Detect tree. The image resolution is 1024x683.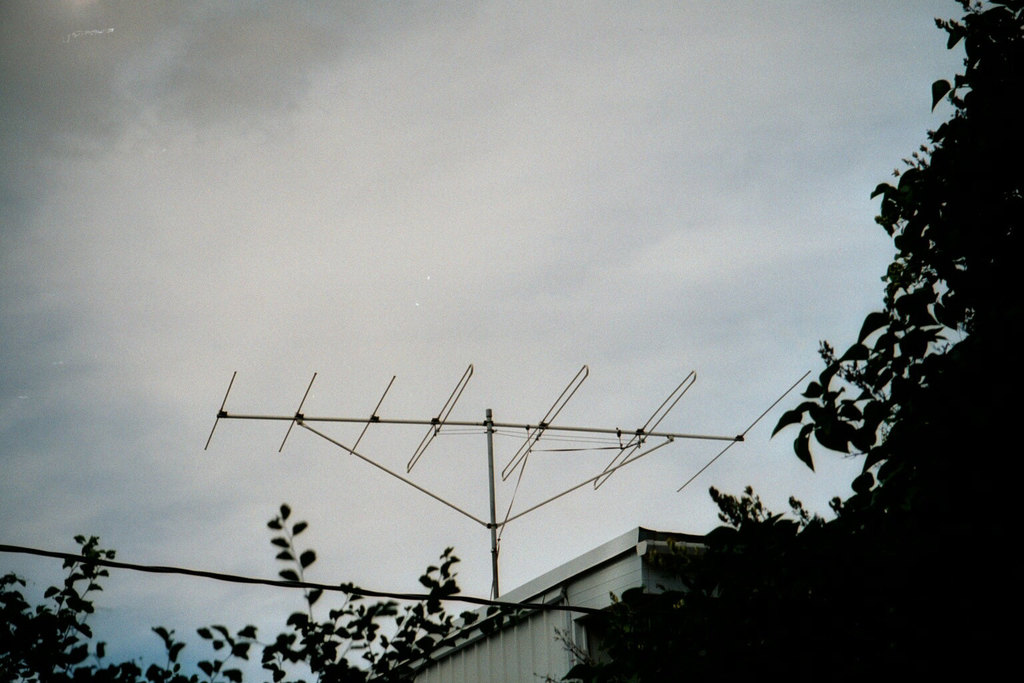
l=0, t=504, r=465, b=682.
